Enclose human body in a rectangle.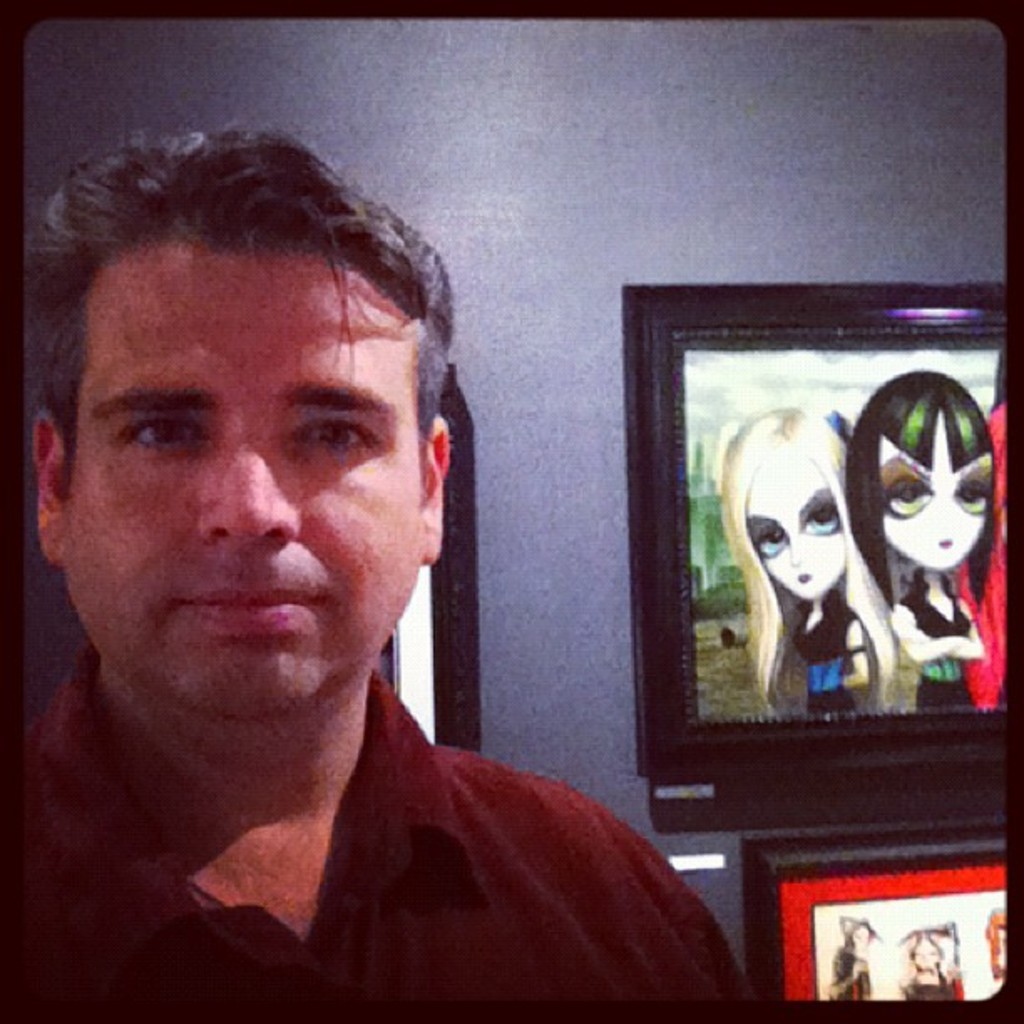
890/576/992/724.
